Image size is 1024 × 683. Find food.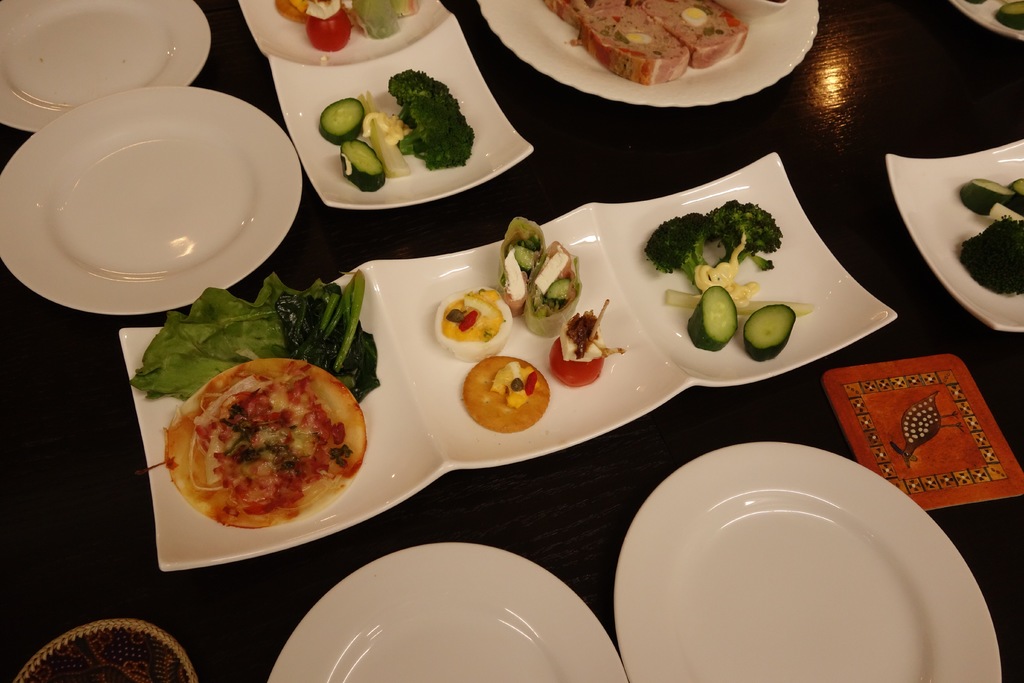
rect(316, 93, 367, 148).
